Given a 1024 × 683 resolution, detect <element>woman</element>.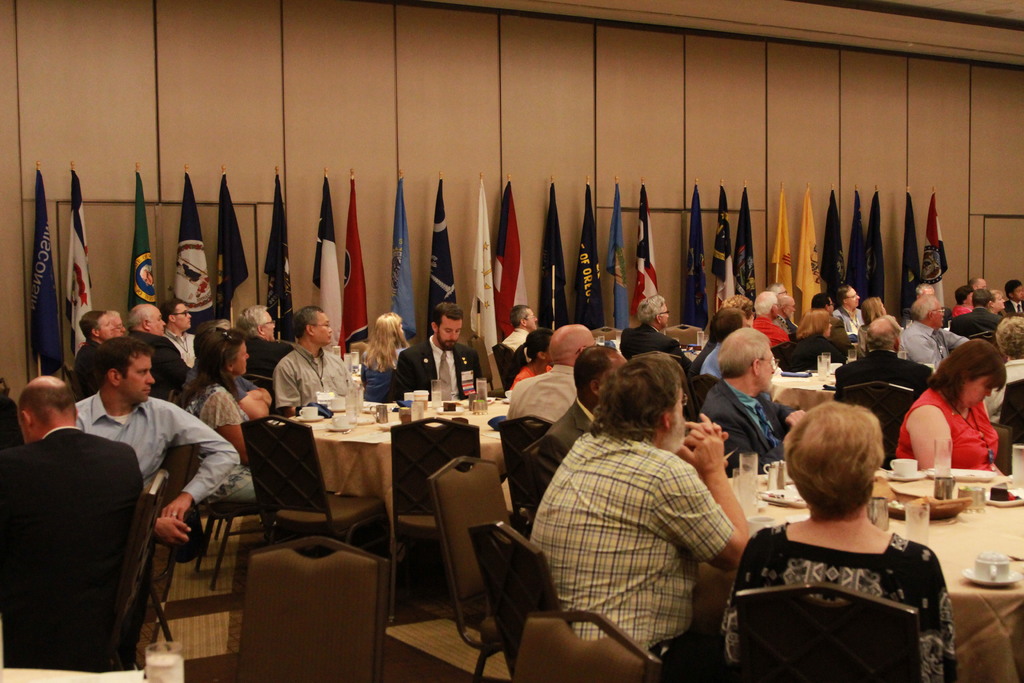
(362, 313, 413, 401).
